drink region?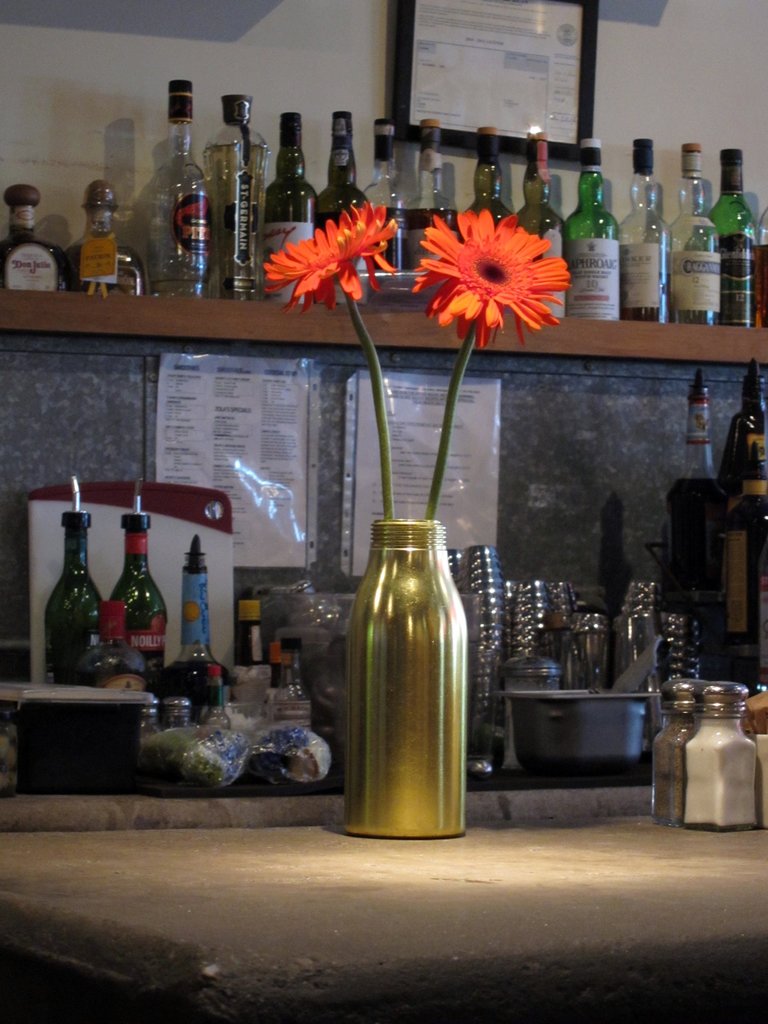
bbox(45, 641, 97, 682)
